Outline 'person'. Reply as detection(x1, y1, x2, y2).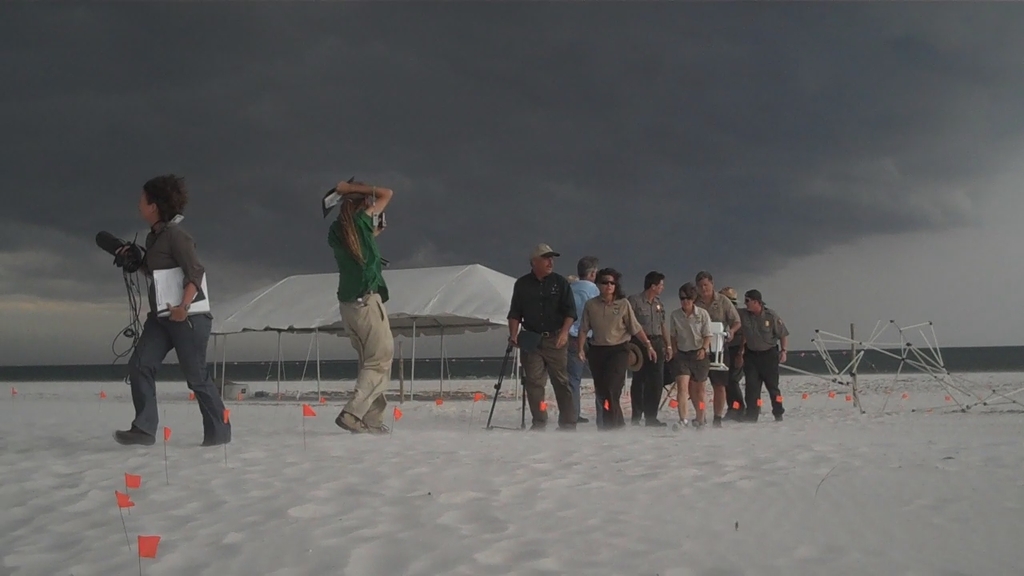
detection(334, 179, 393, 431).
